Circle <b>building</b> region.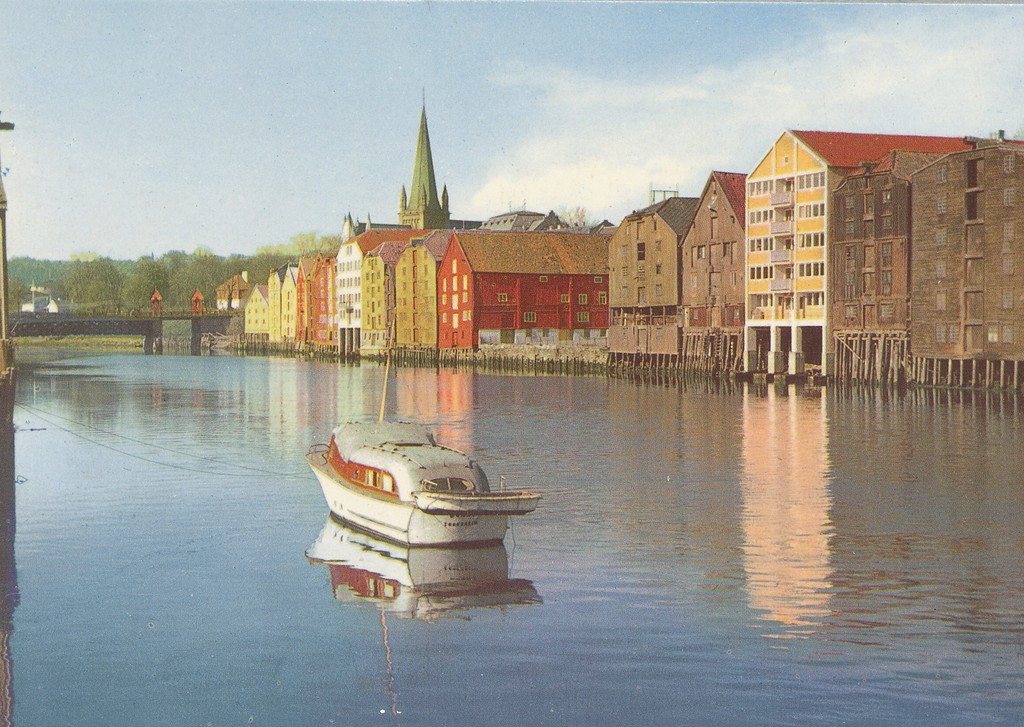
Region: 344, 85, 483, 233.
